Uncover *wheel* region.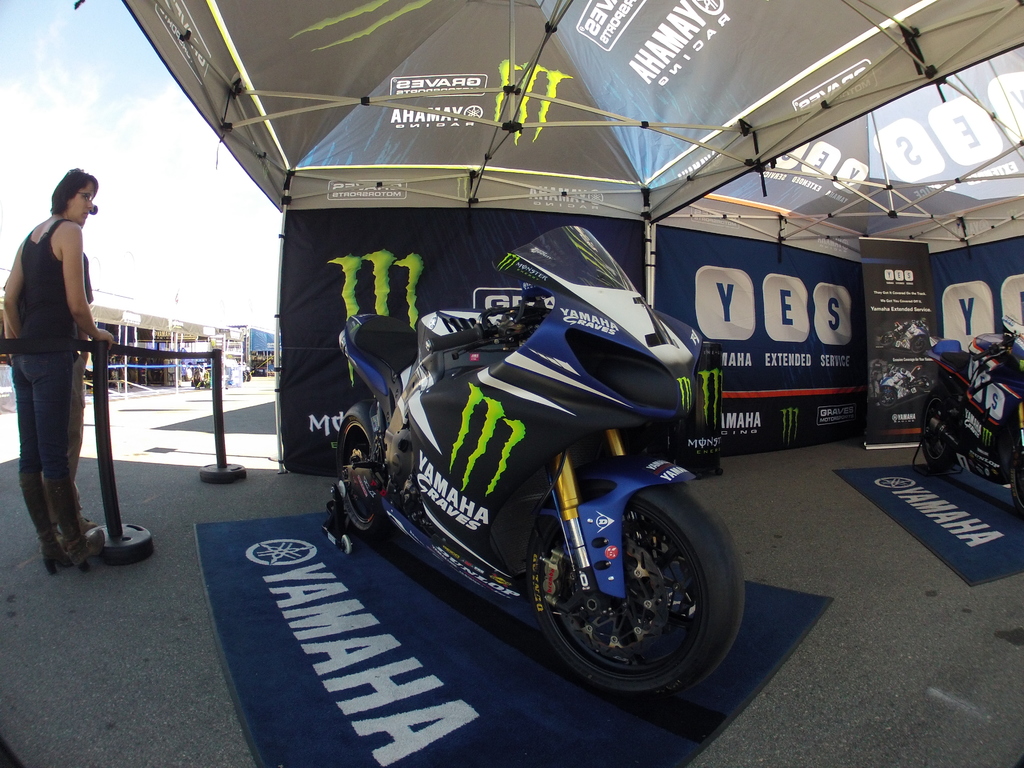
Uncovered: bbox=[342, 538, 352, 553].
